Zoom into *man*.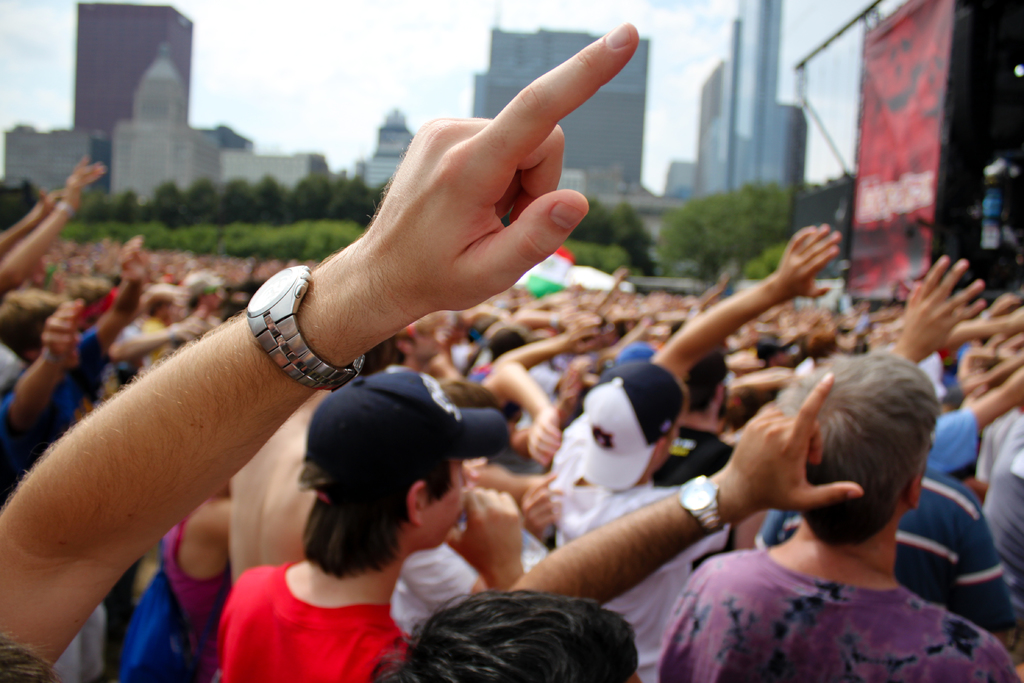
Zoom target: [left=658, top=347, right=1020, bottom=682].
